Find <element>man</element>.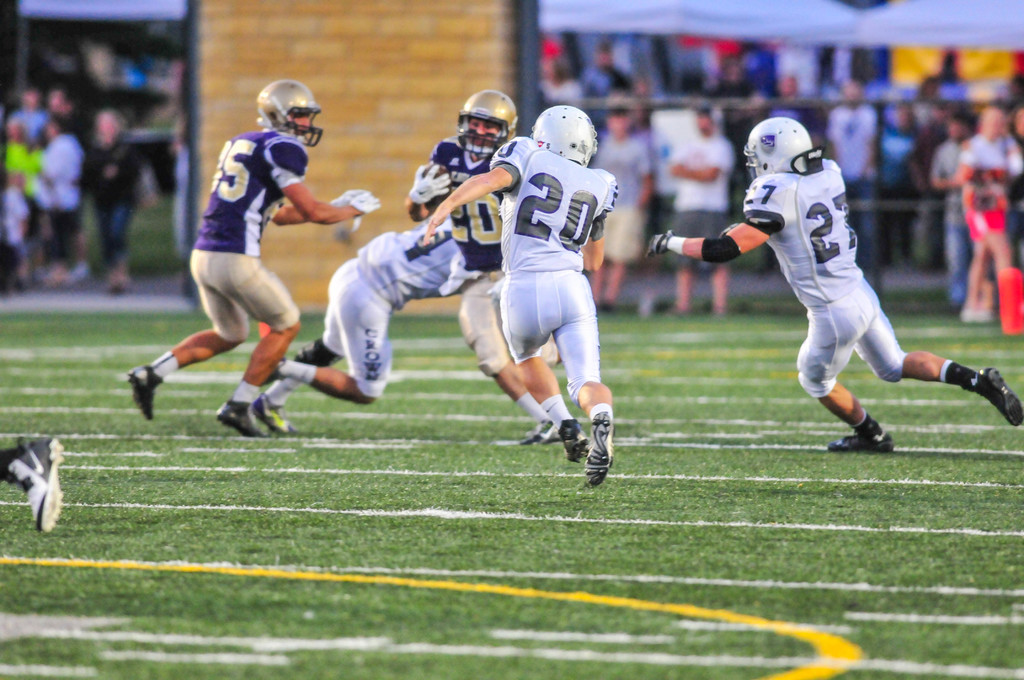
rect(246, 208, 479, 438).
